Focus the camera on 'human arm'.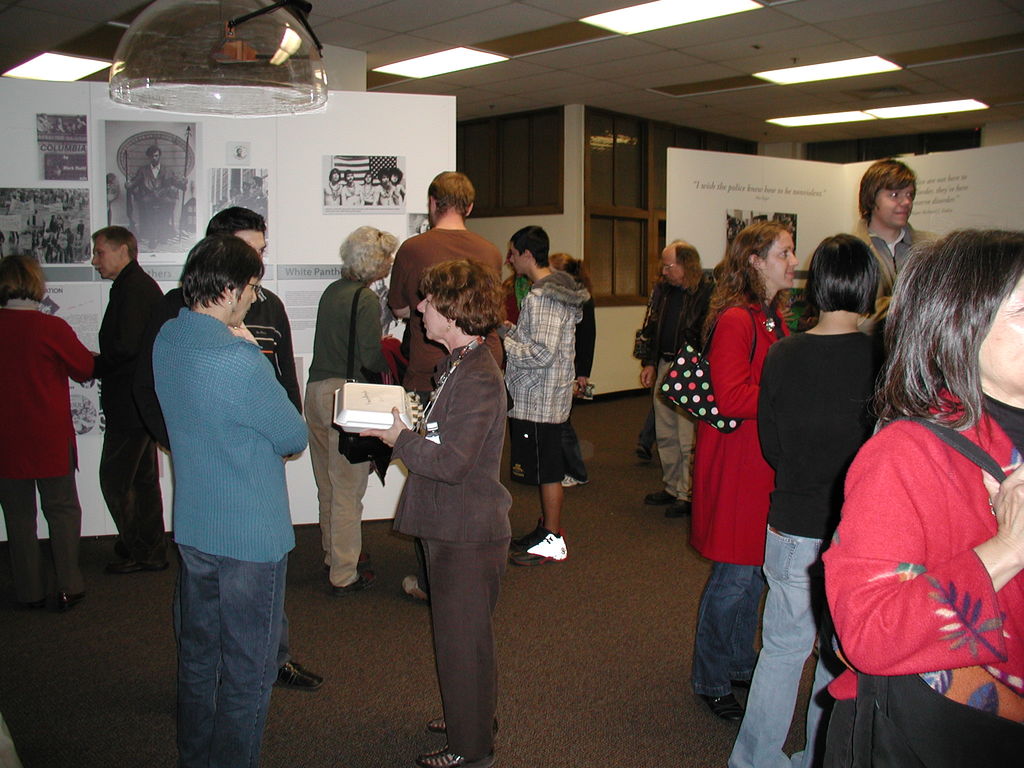
Focus region: [126,170,143,192].
